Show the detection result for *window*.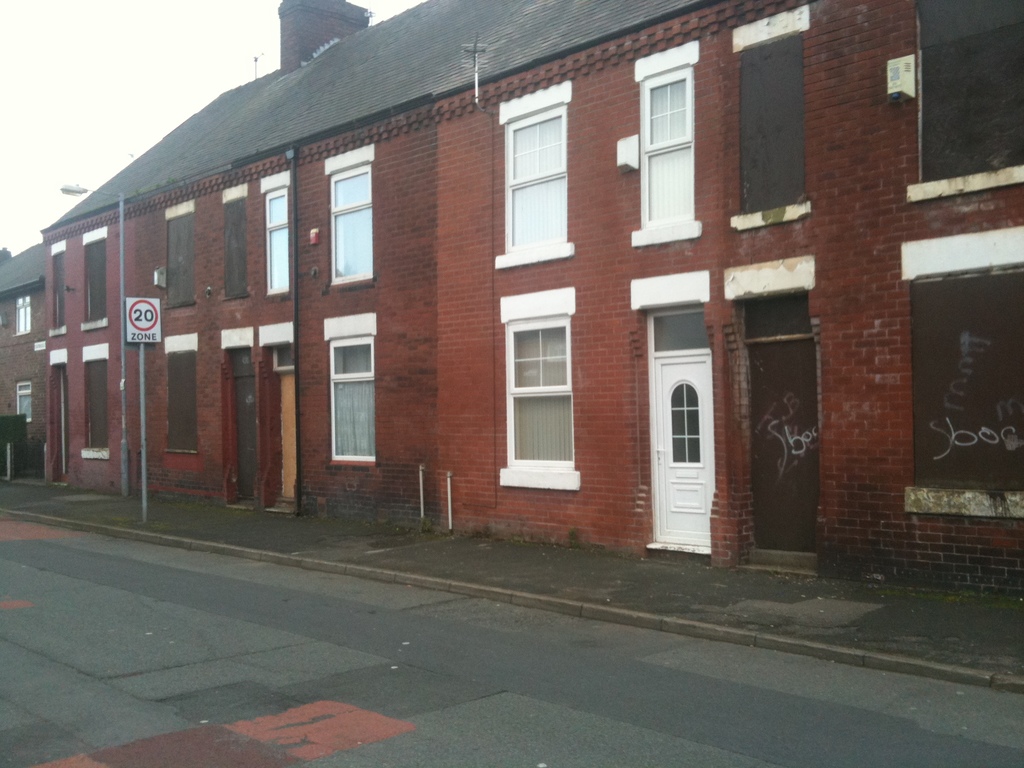
<box>327,166,379,286</box>.
